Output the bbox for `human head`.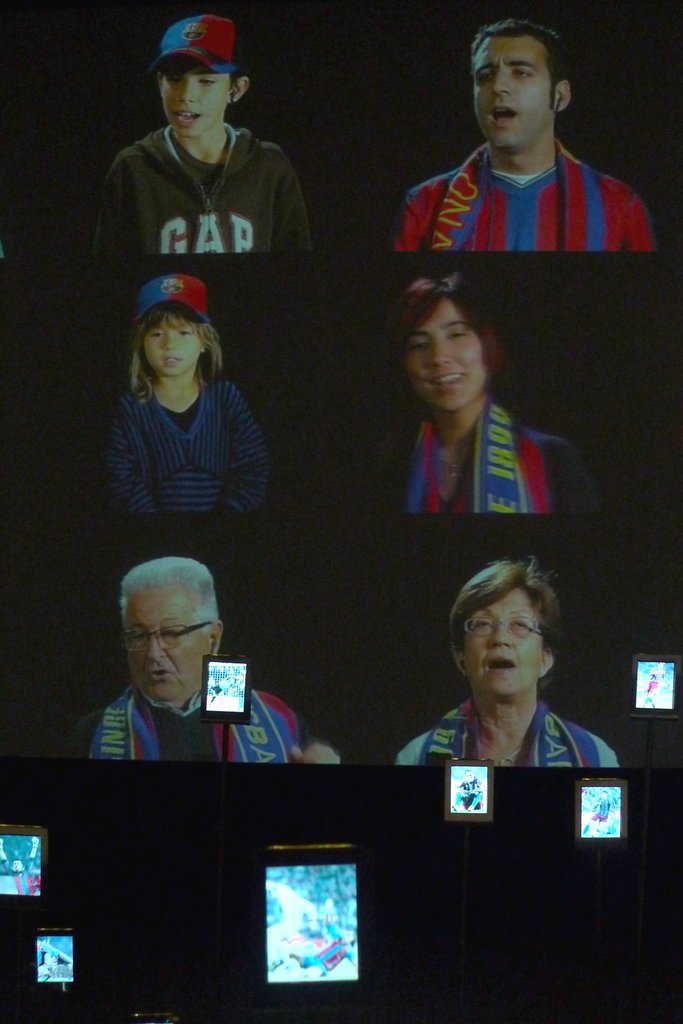
pyautogui.locateOnScreen(448, 557, 565, 705).
